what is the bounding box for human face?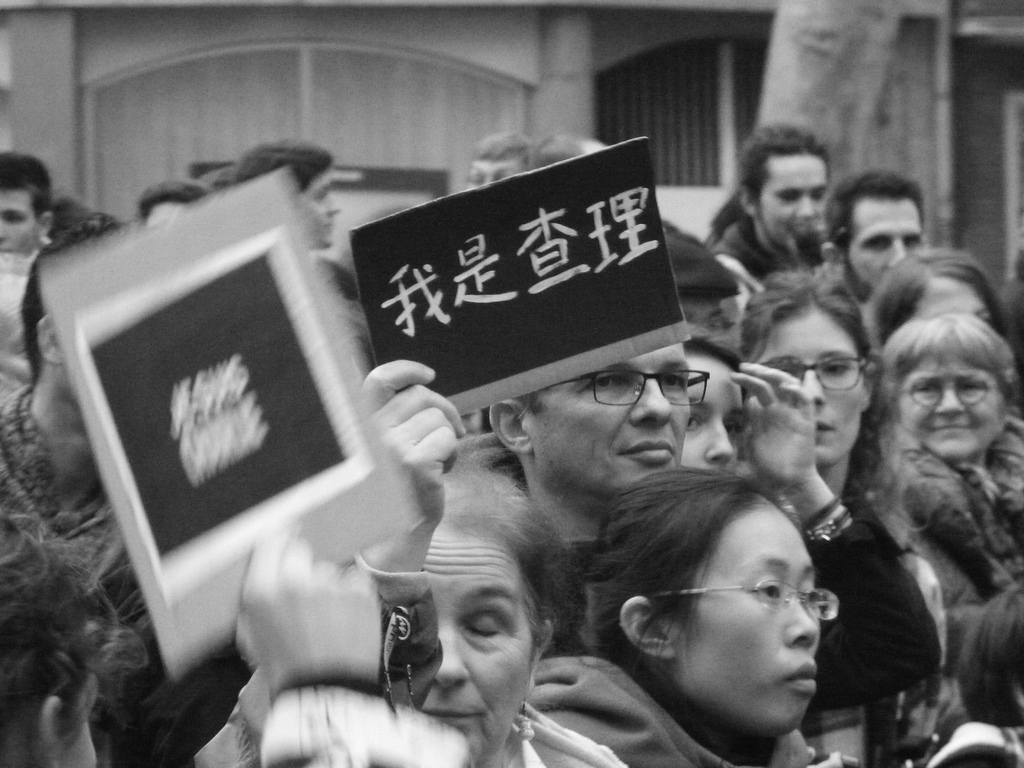
x1=295, y1=166, x2=341, y2=244.
